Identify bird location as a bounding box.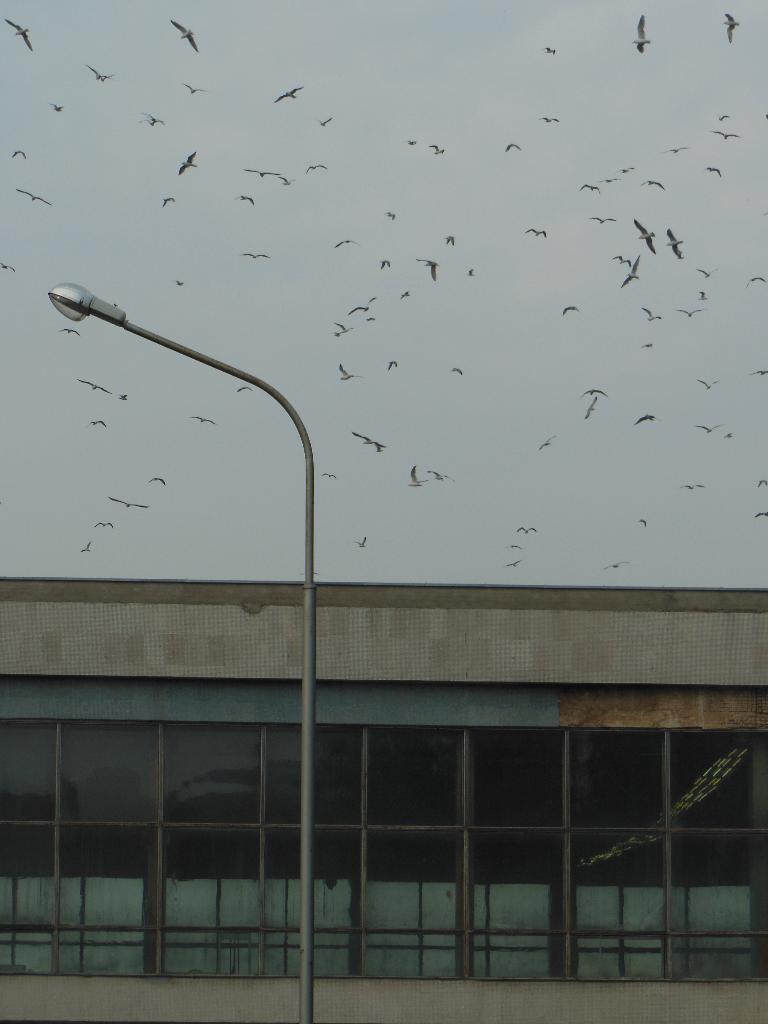
(84, 538, 96, 554).
